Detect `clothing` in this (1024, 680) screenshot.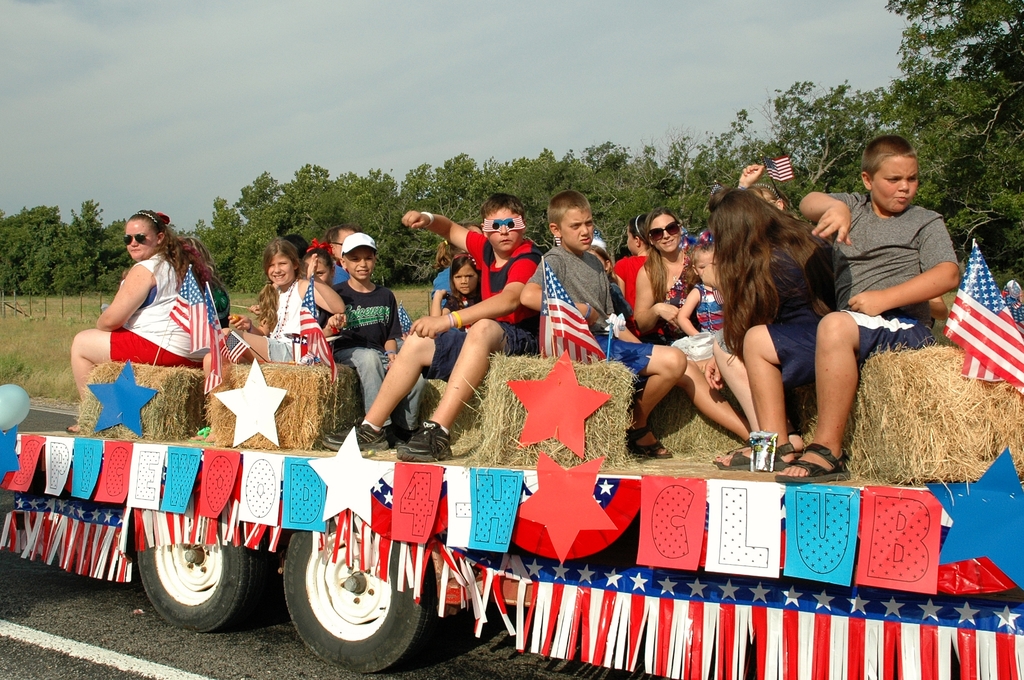
Detection: [left=764, top=186, right=957, bottom=385].
